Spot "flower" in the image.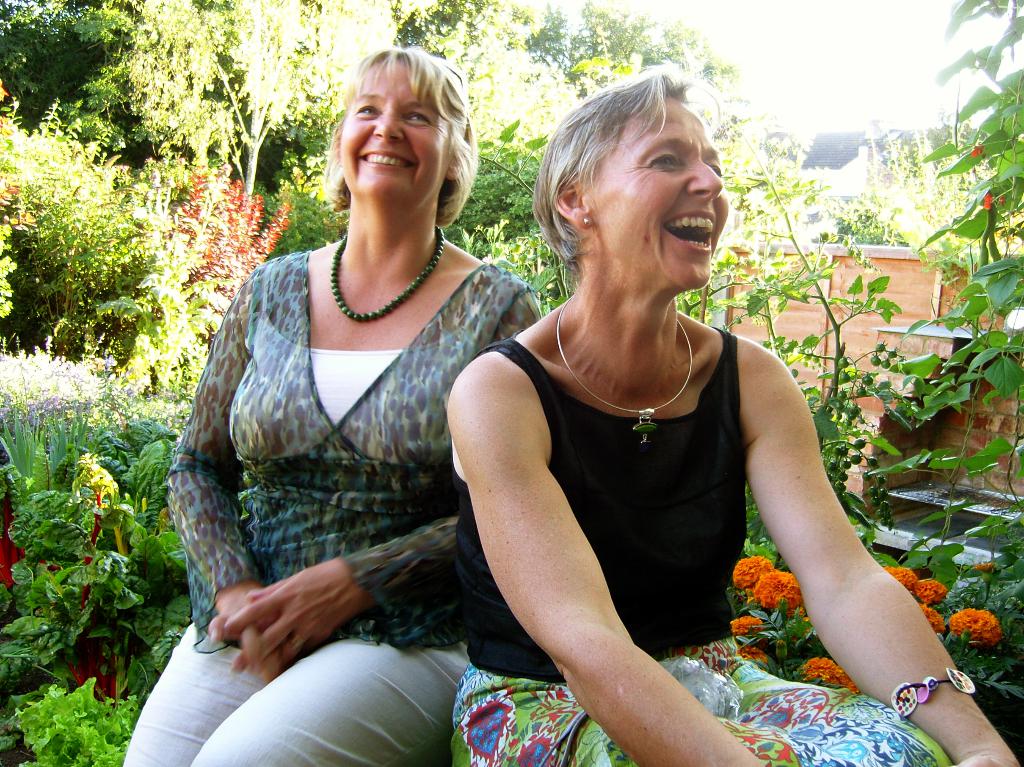
"flower" found at [x1=728, y1=611, x2=759, y2=643].
